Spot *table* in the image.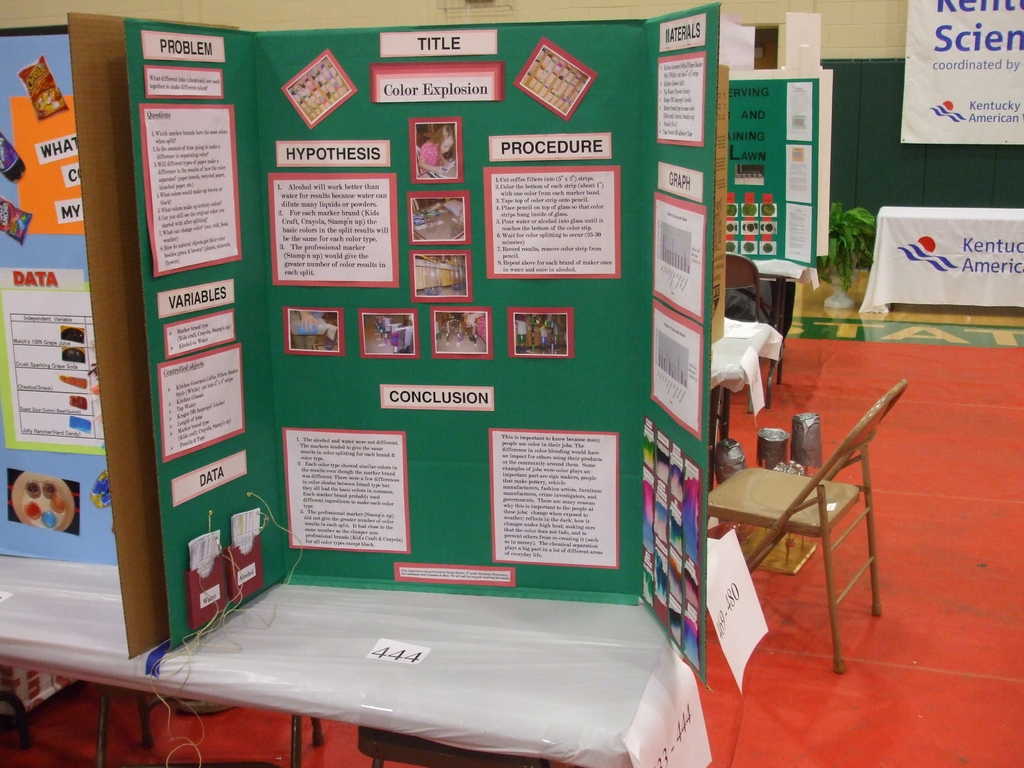
*table* found at (left=0, top=574, right=684, bottom=767).
